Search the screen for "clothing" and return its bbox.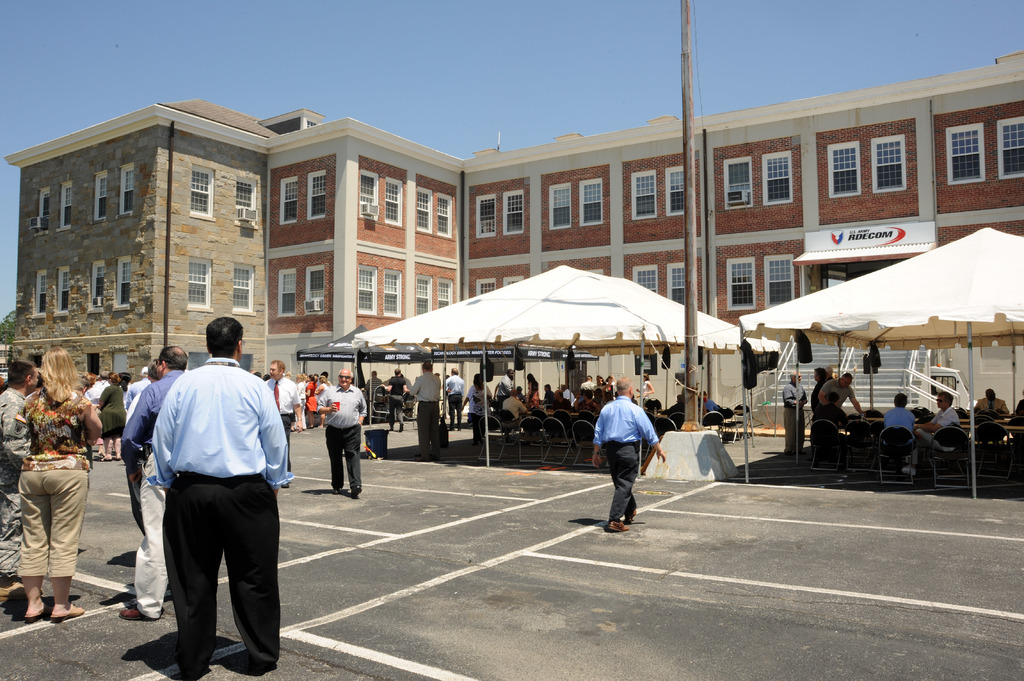
Found: box(884, 408, 911, 431).
